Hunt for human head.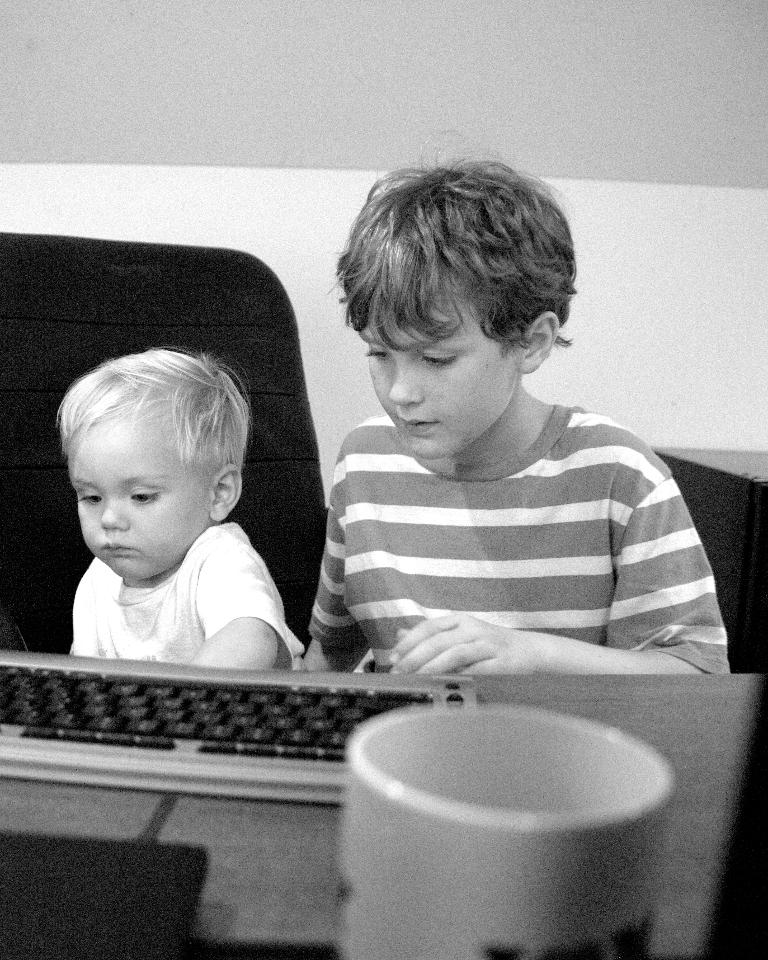
Hunted down at locate(326, 127, 582, 458).
